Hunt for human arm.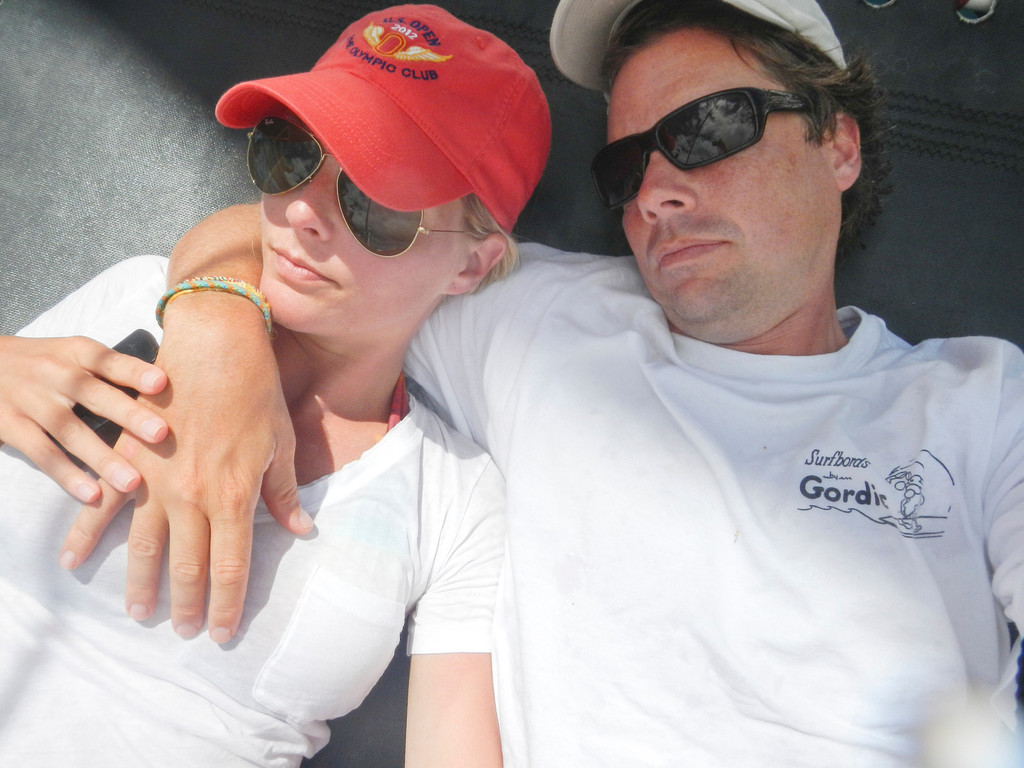
Hunted down at 45:195:328:654.
